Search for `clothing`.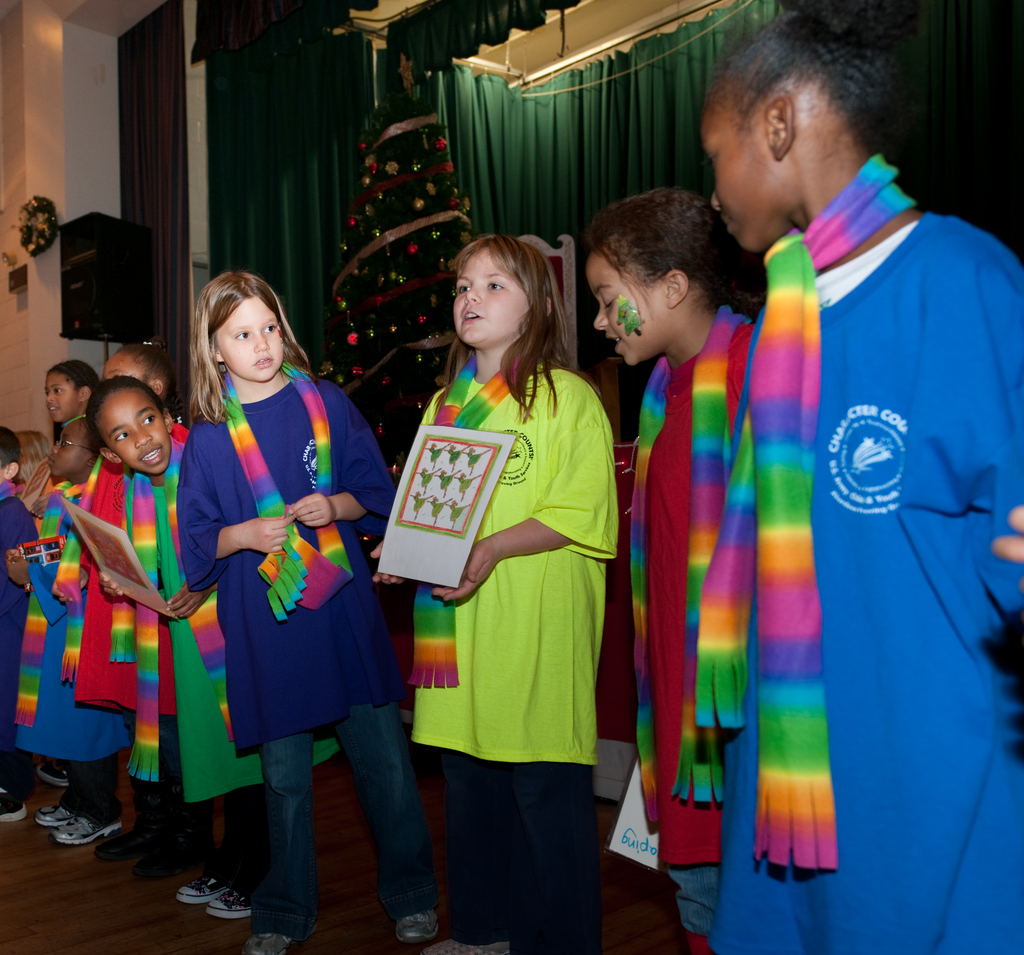
Found at BBox(84, 416, 204, 796).
